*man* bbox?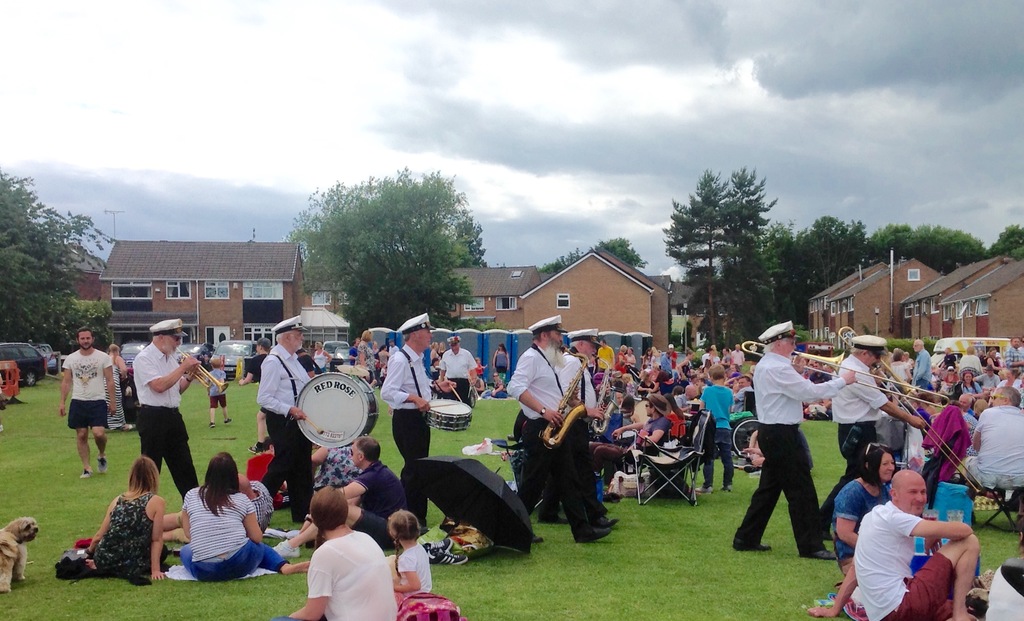
[x1=535, y1=328, x2=621, y2=526]
